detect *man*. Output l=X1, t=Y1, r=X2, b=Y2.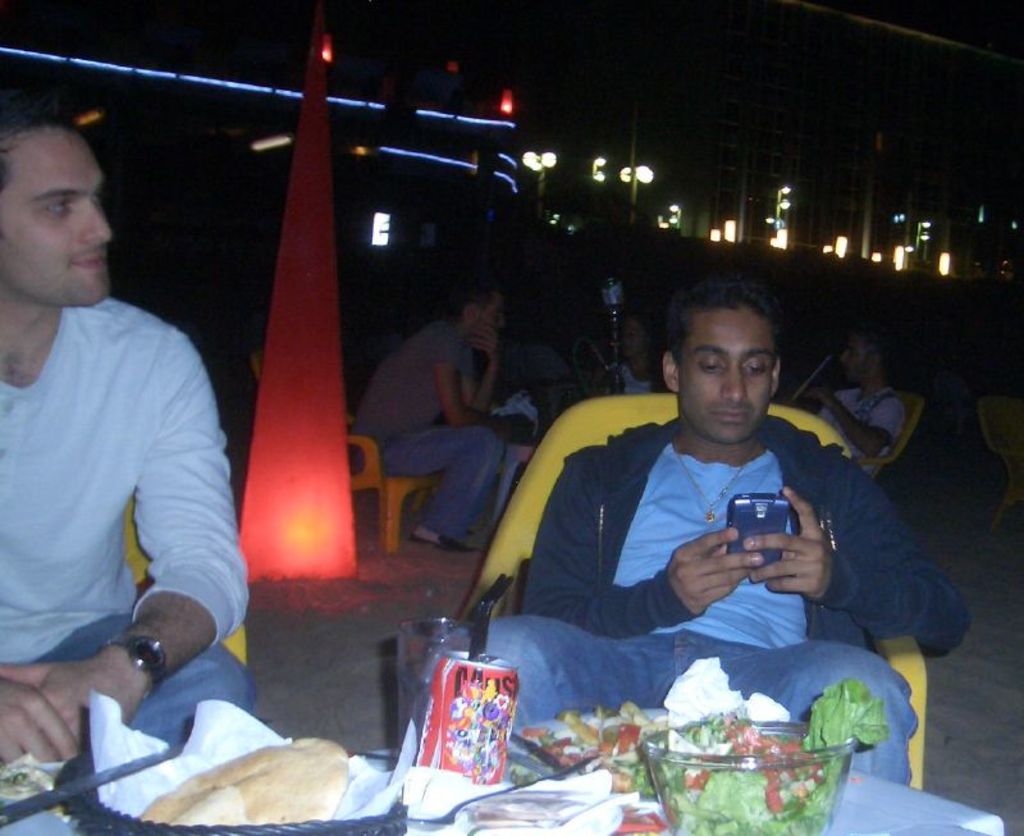
l=351, t=275, r=515, b=545.
